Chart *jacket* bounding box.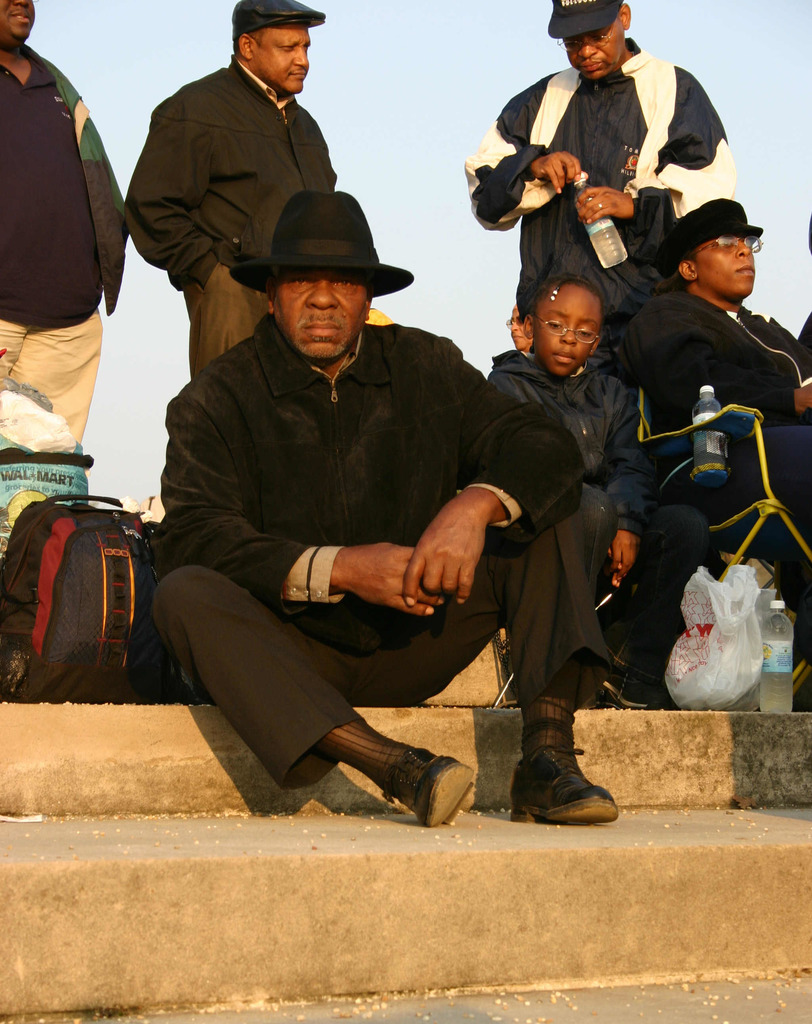
Charted: [x1=617, y1=280, x2=811, y2=440].
